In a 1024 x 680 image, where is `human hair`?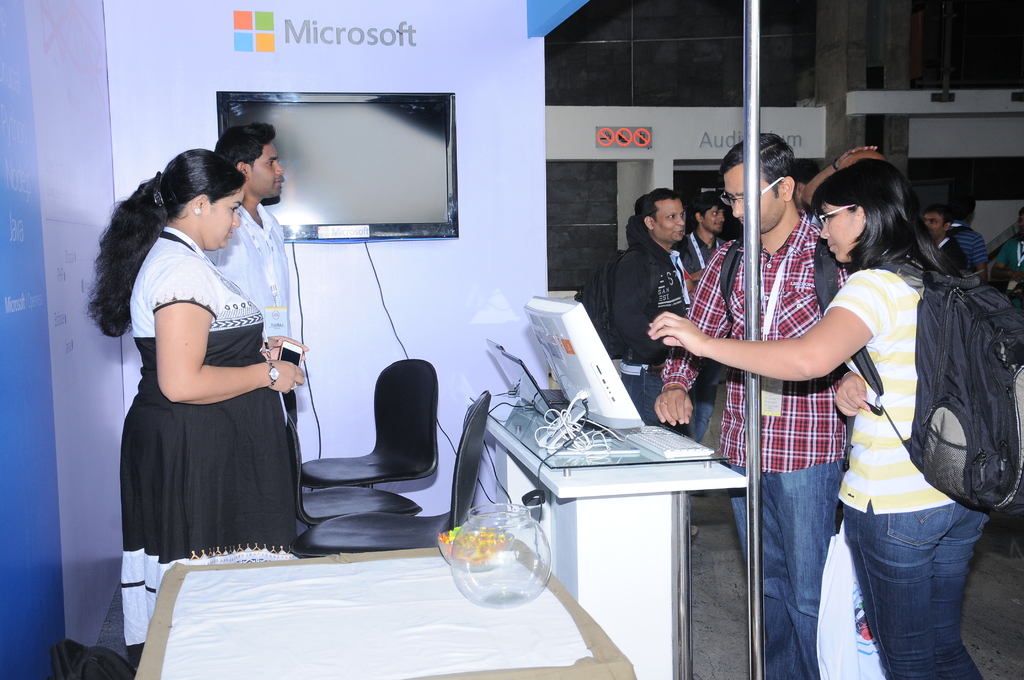
rect(816, 155, 940, 295).
